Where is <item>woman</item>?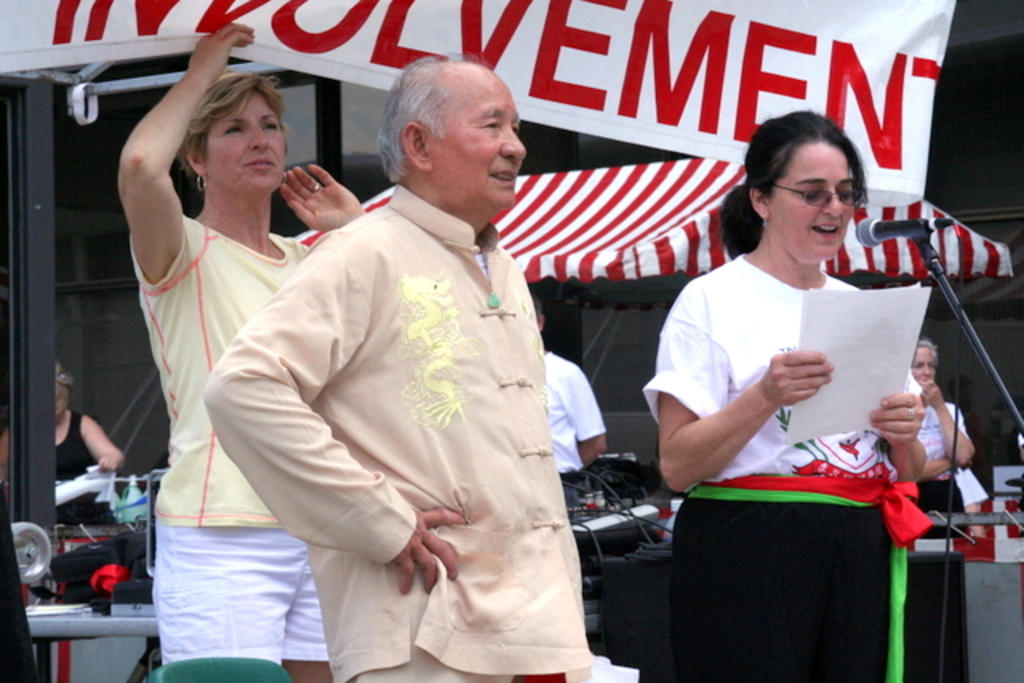
detection(643, 101, 942, 675).
